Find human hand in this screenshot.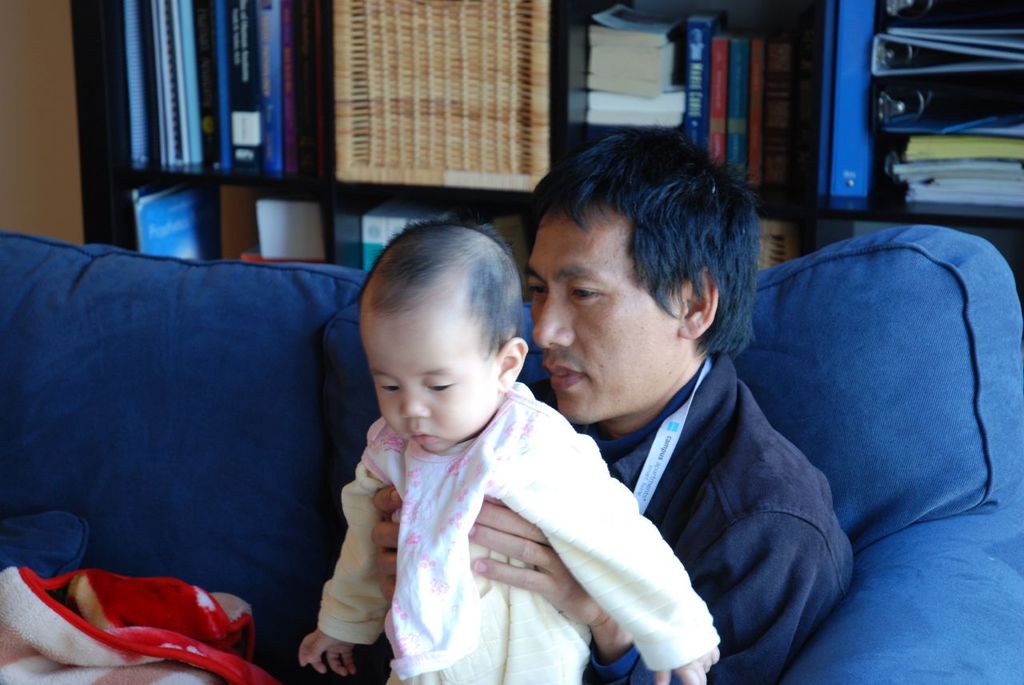
The bounding box for human hand is bbox=(299, 631, 362, 682).
